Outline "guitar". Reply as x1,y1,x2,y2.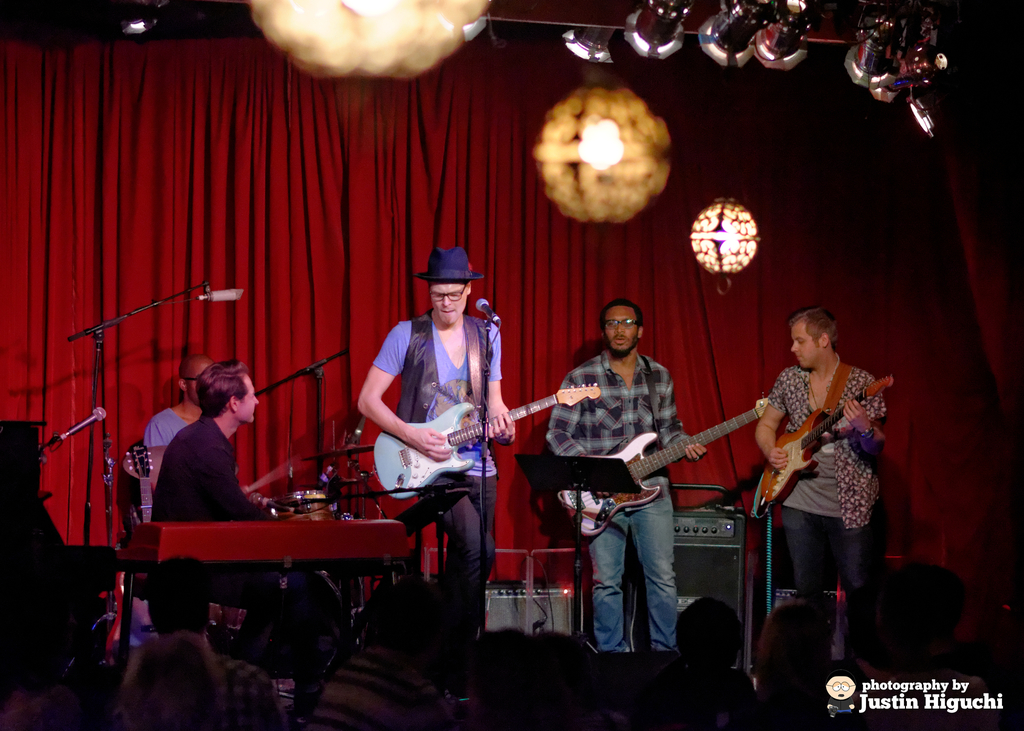
548,395,783,538.
